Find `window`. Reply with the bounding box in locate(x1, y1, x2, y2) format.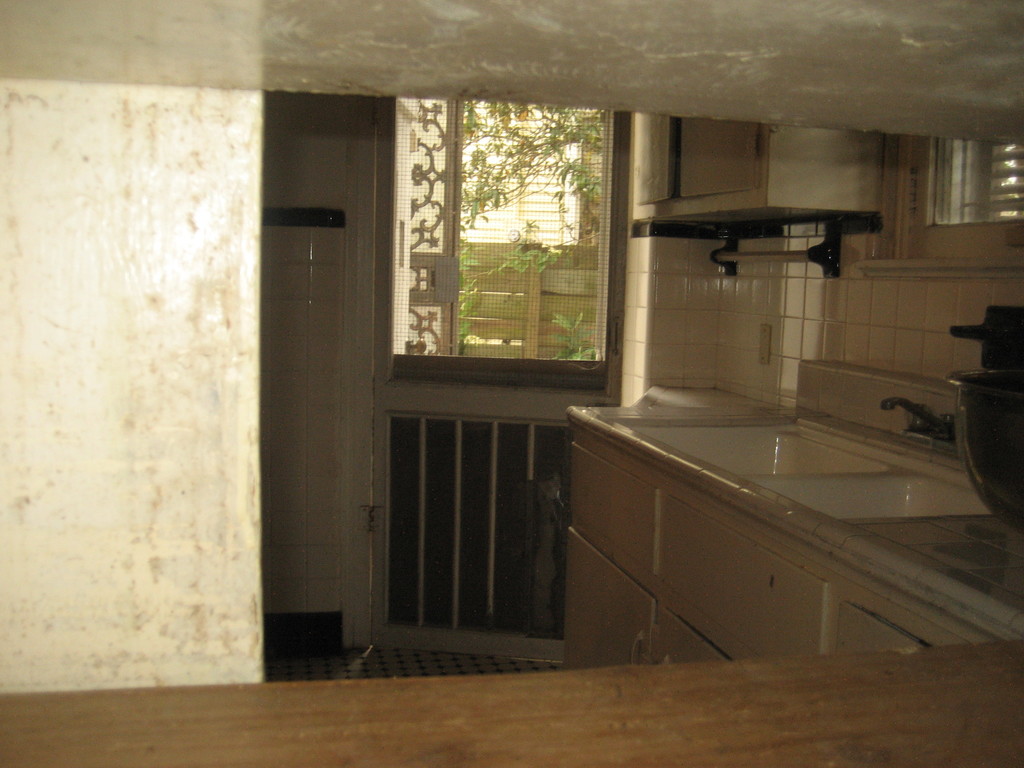
locate(909, 140, 1023, 254).
